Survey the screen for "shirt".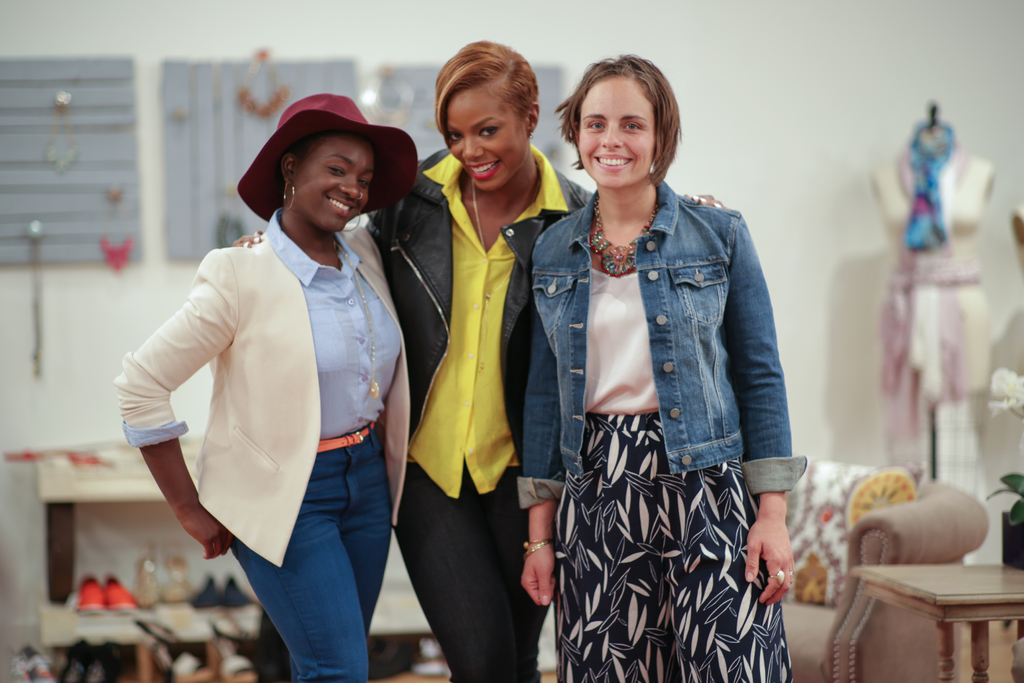
Survey found: <bbox>407, 140, 572, 500</bbox>.
